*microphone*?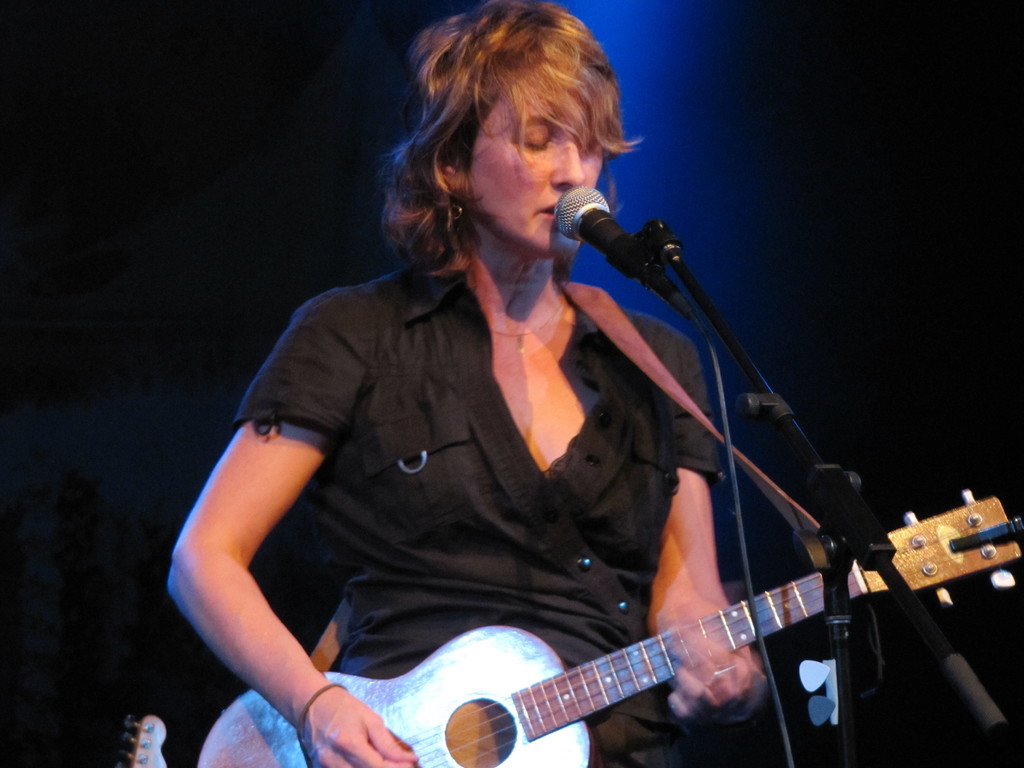
521:185:714:323
